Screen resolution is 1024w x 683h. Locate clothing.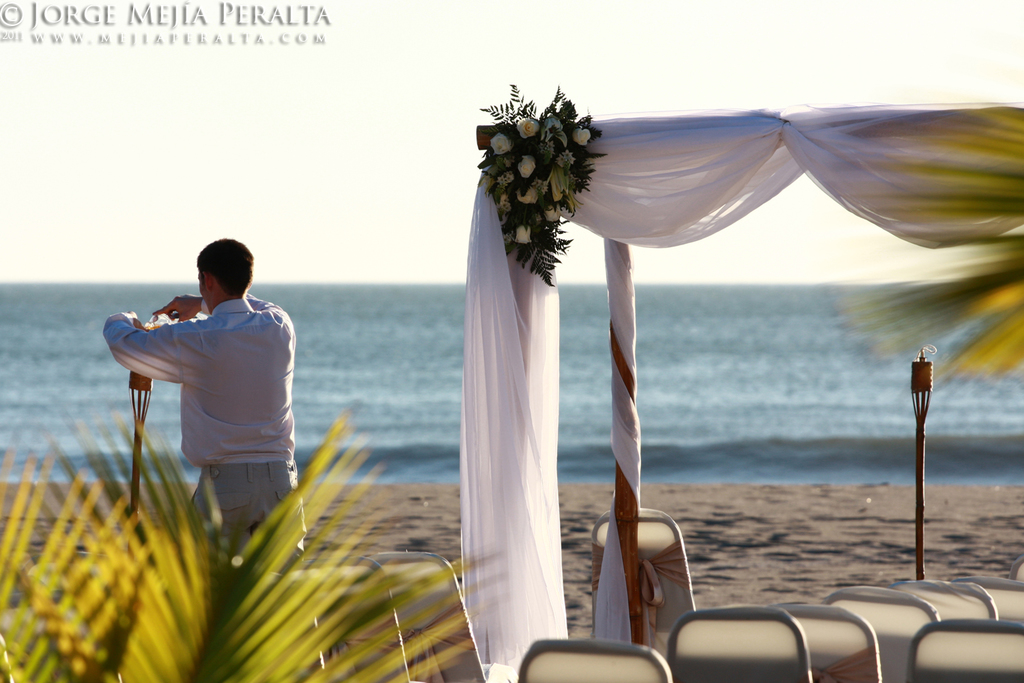
(118, 271, 300, 503).
